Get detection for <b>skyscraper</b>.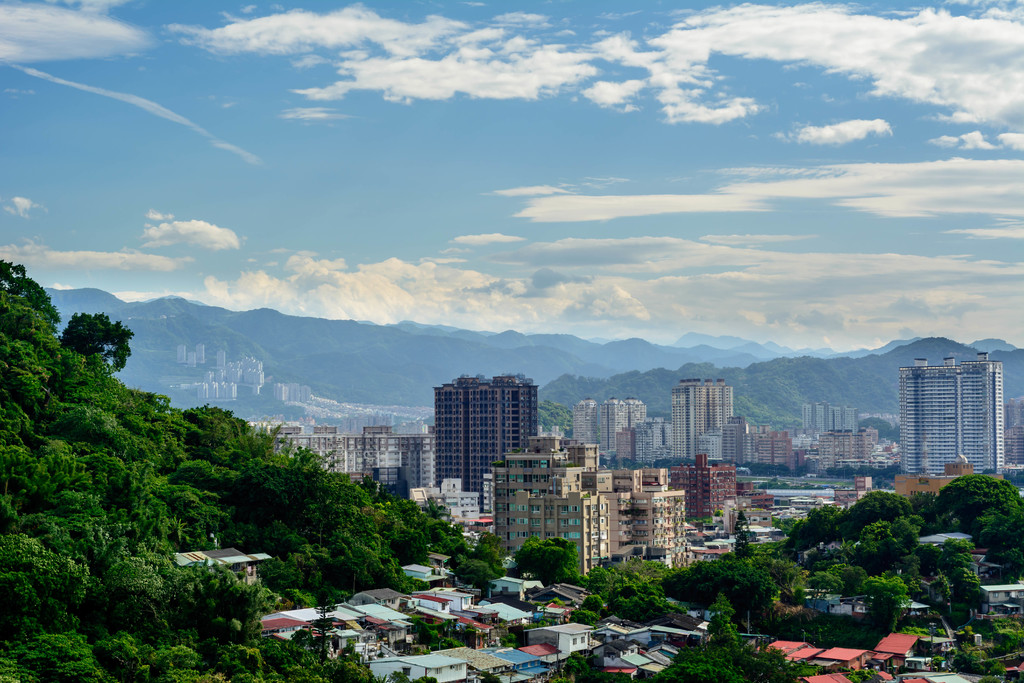
Detection: bbox=[895, 349, 1011, 473].
